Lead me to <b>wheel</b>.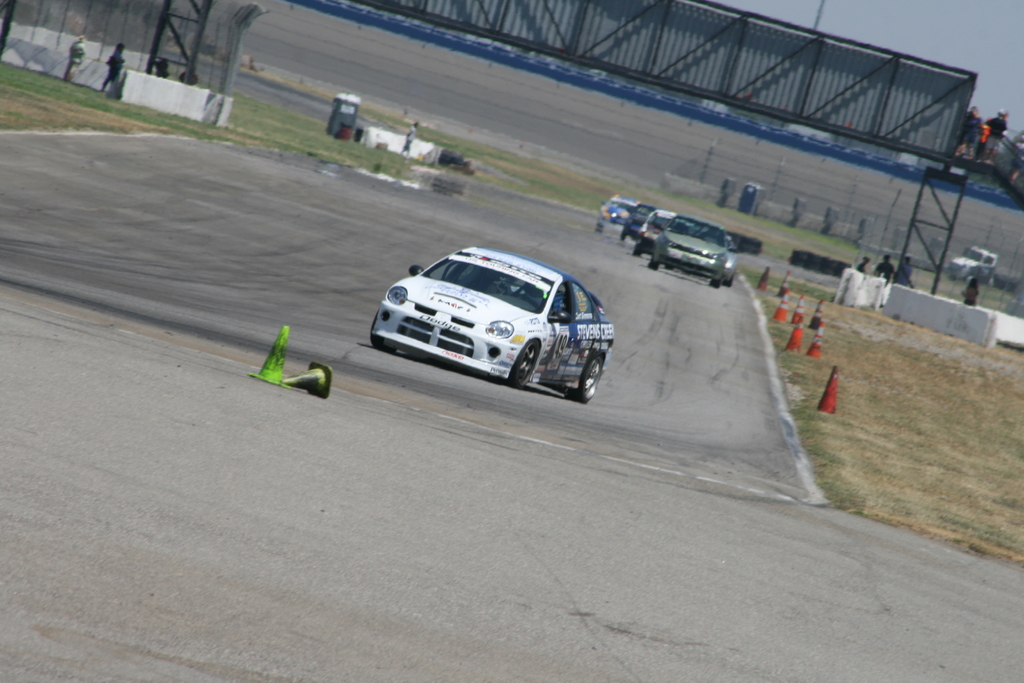
Lead to <region>370, 311, 396, 352</region>.
